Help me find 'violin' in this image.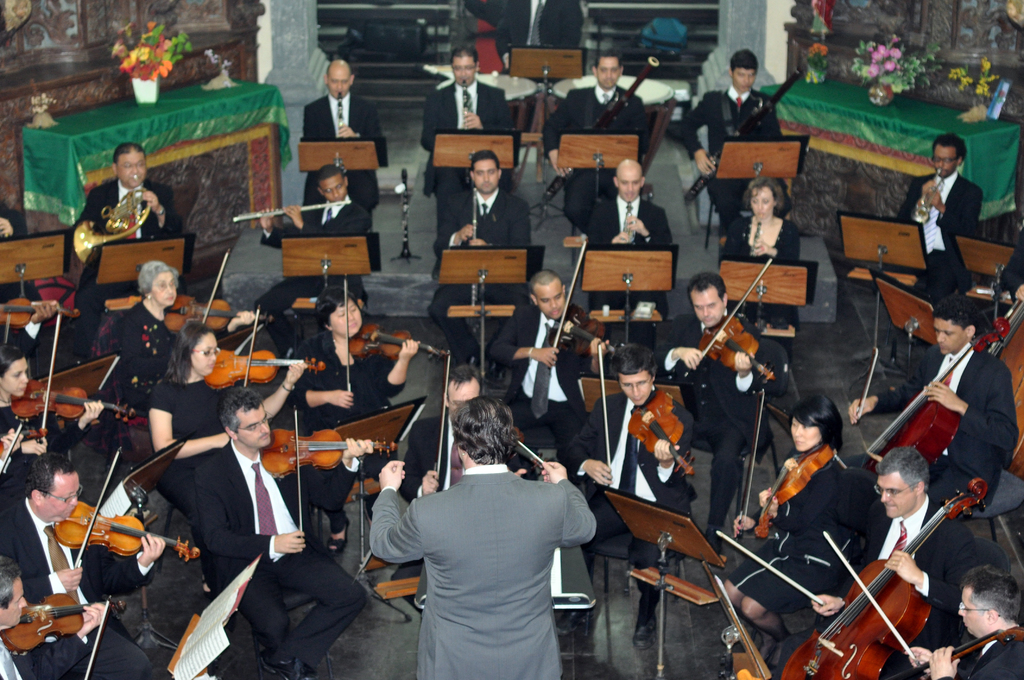
Found it: 0:423:50:474.
